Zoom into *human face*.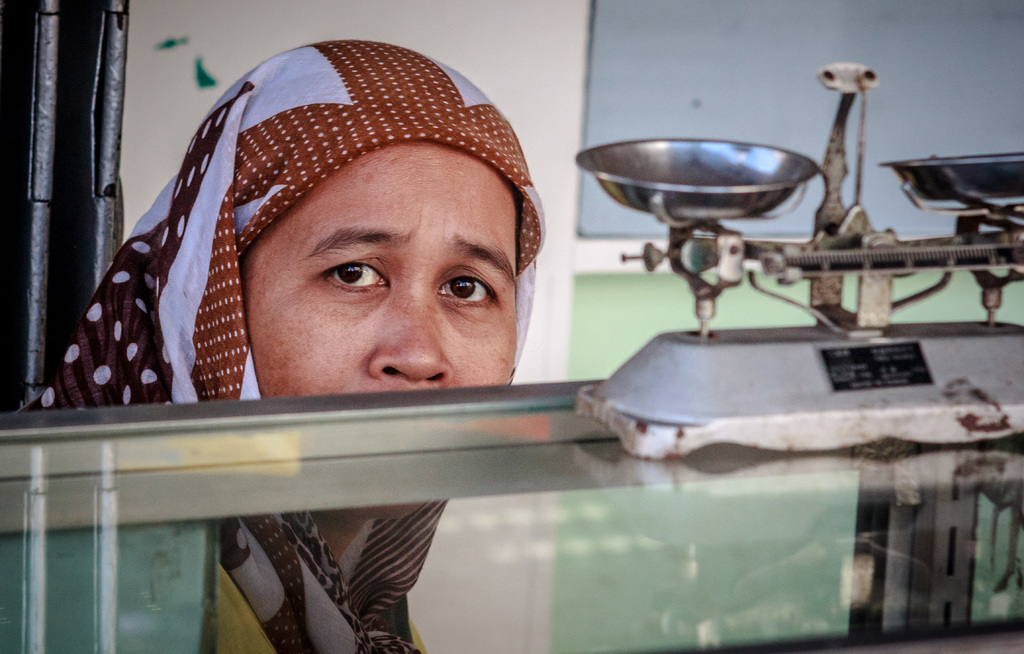
Zoom target: (left=244, top=131, right=532, bottom=535).
